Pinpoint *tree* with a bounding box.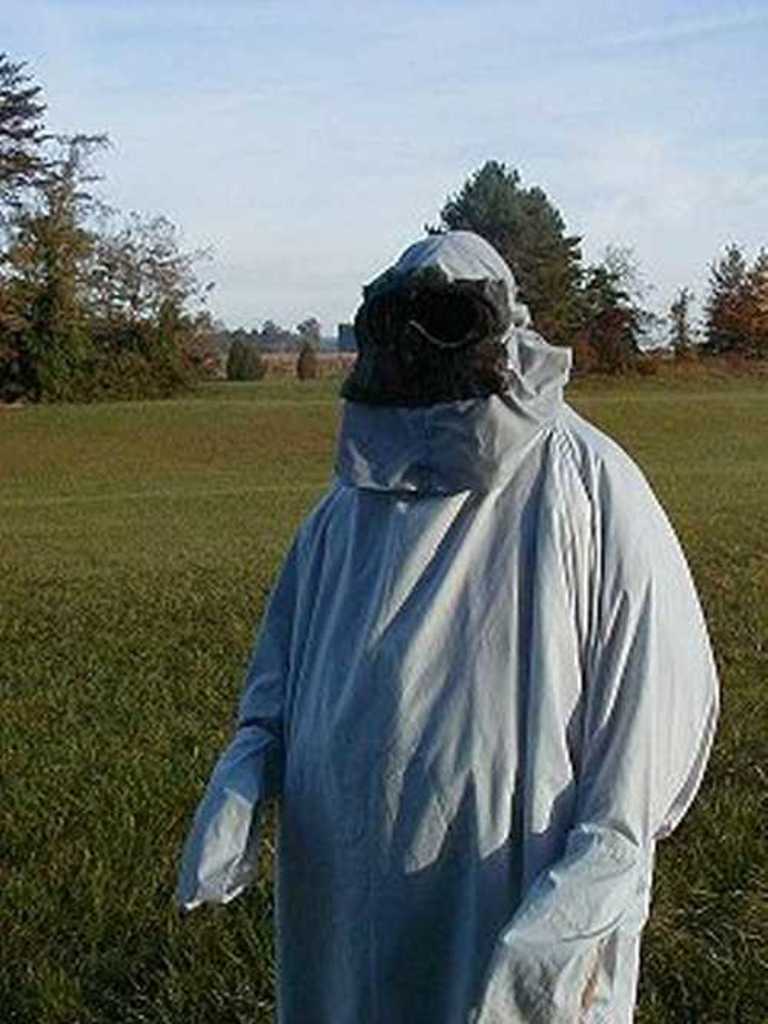
(left=258, top=316, right=296, bottom=355).
